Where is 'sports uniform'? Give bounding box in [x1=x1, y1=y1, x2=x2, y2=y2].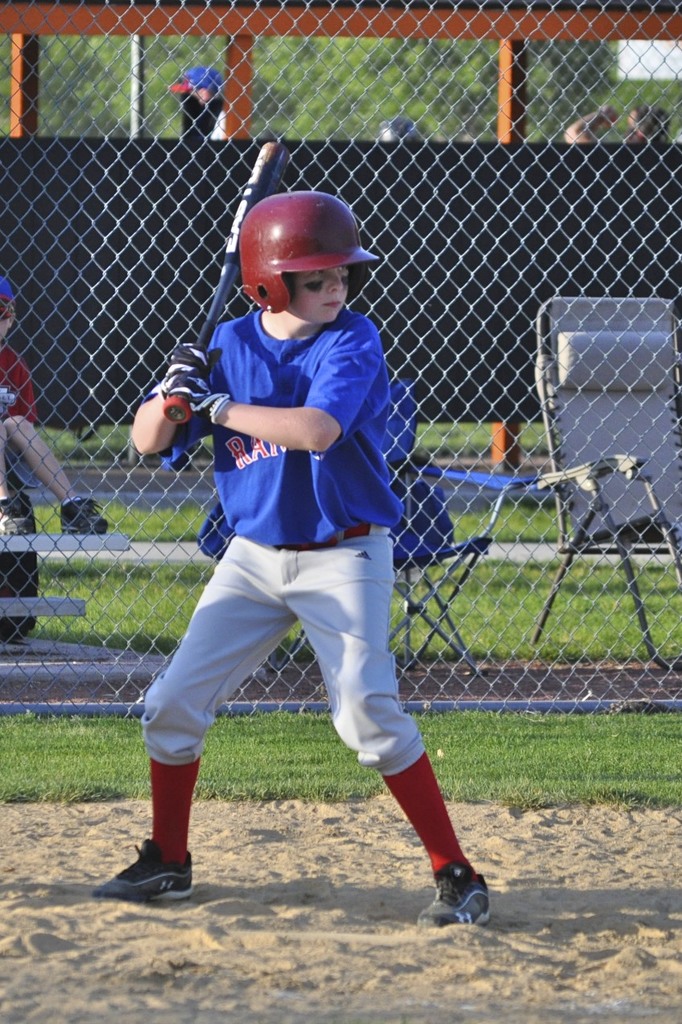
[x1=96, y1=189, x2=491, y2=927].
